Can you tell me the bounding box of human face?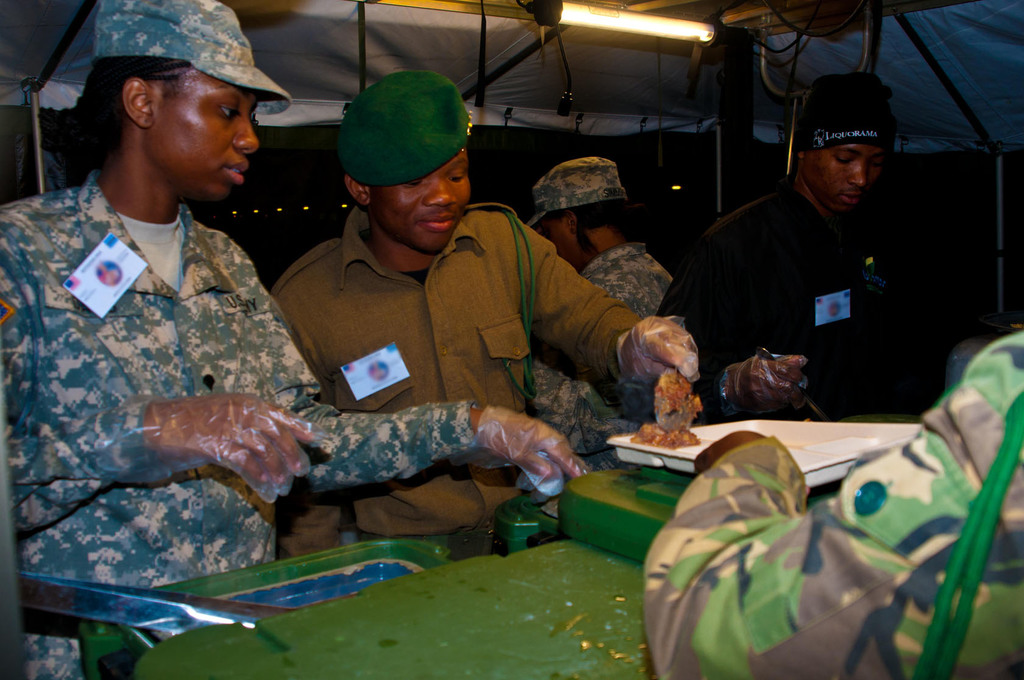
detection(804, 134, 885, 215).
